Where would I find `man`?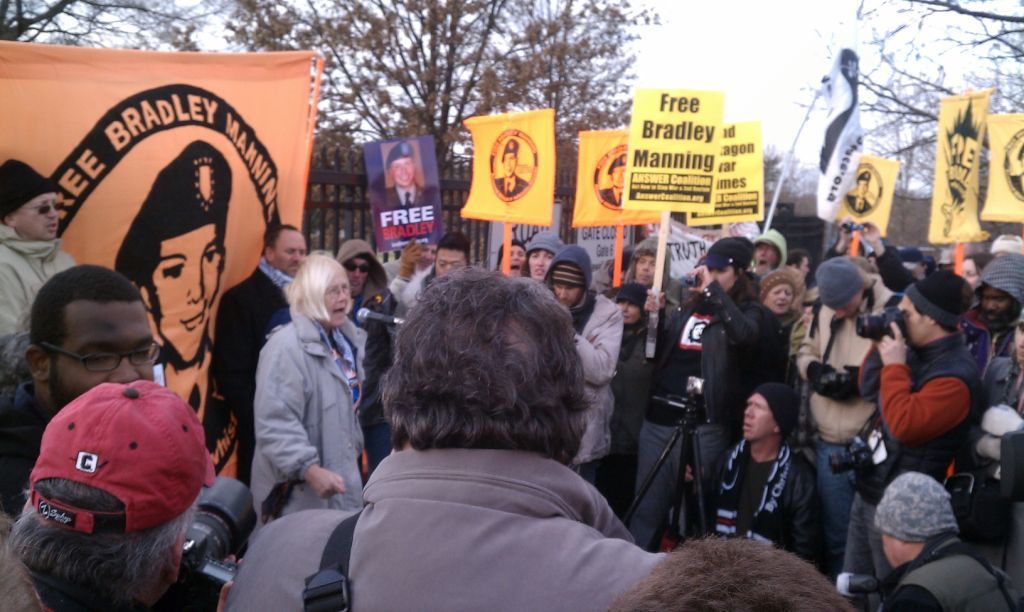
At rect(871, 471, 1023, 611).
